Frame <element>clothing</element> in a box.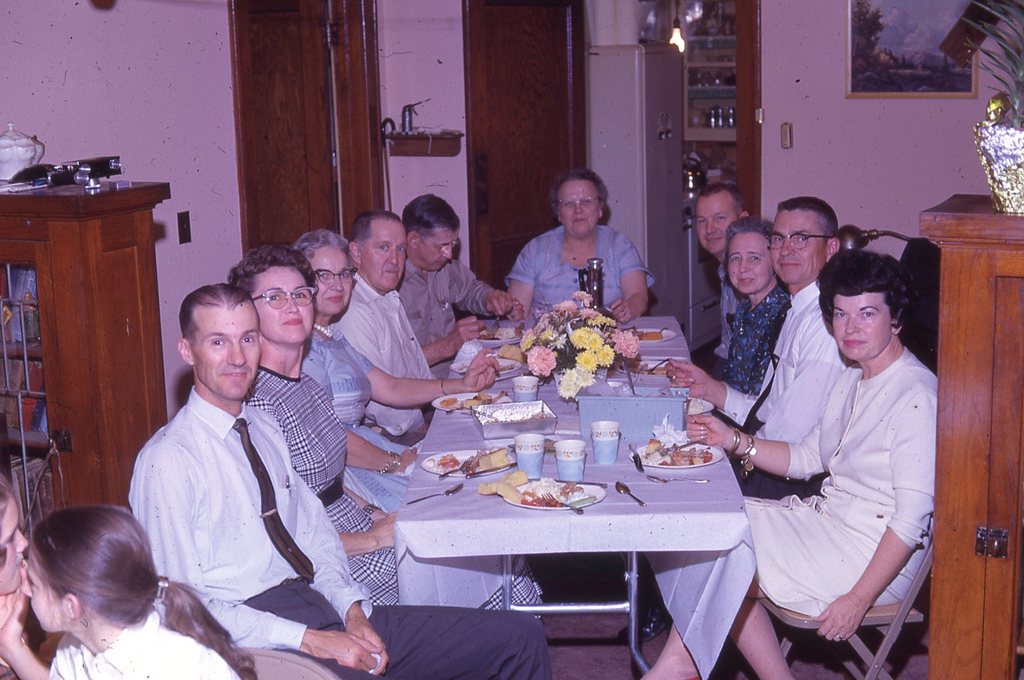
505:204:659:325.
